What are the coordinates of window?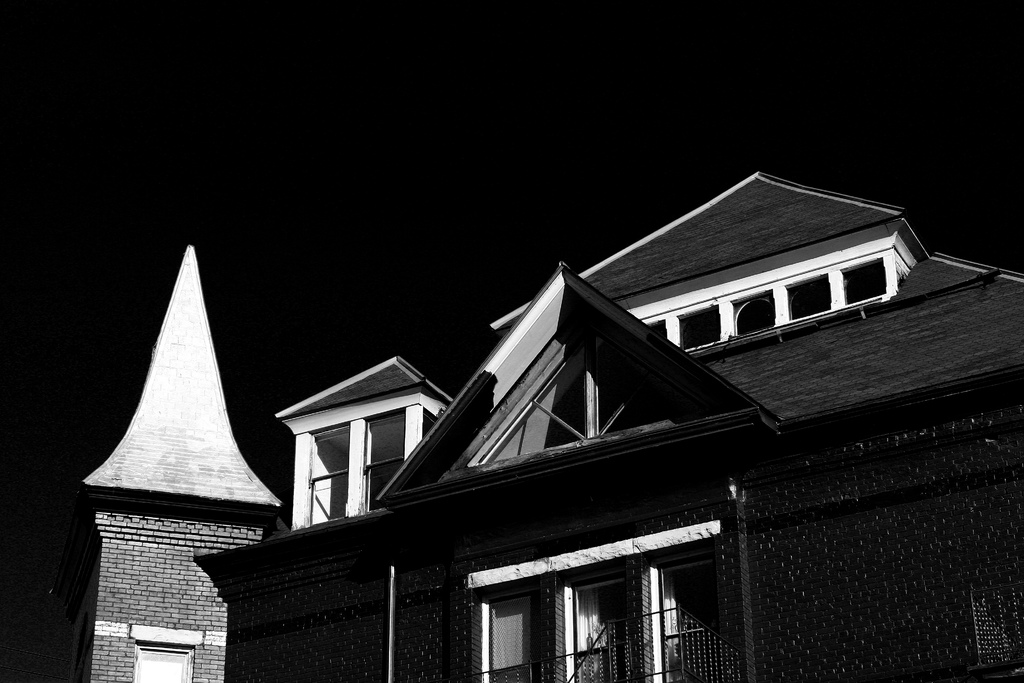
565, 557, 627, 682.
